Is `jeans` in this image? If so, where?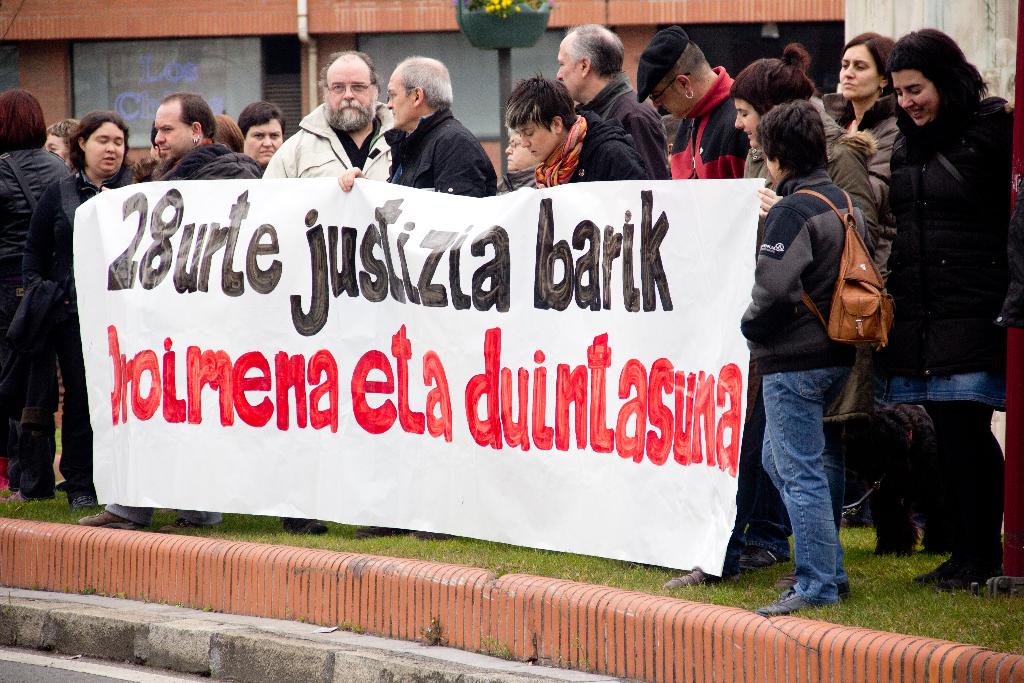
Yes, at 757,366,867,608.
